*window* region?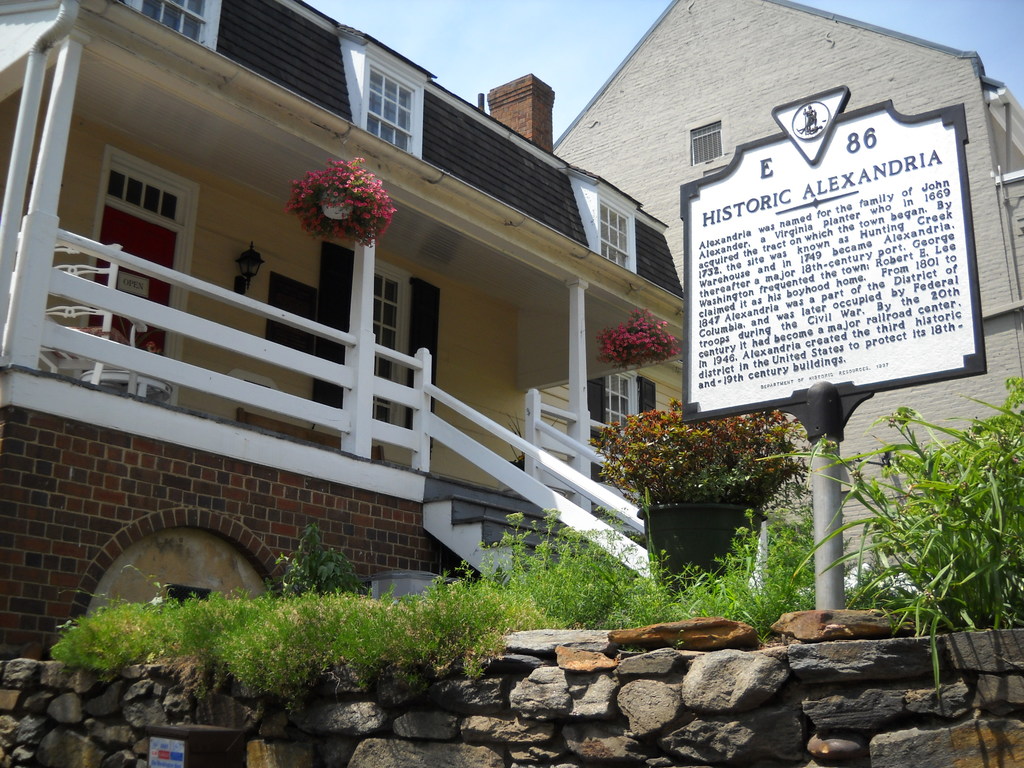
crop(595, 180, 640, 278)
